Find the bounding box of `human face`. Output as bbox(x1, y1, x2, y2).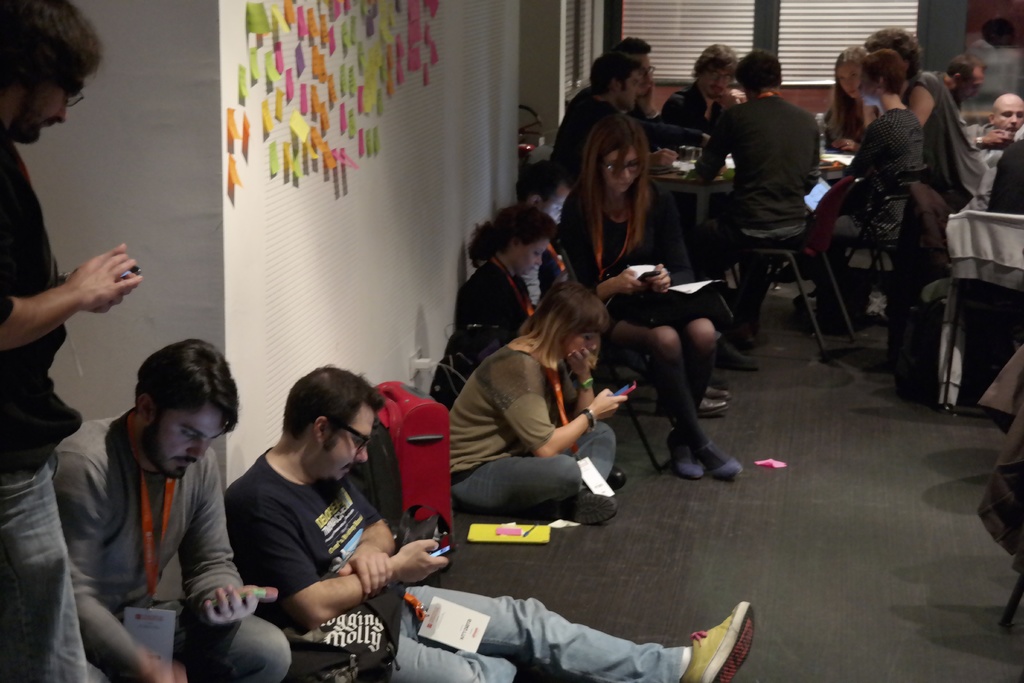
bbox(631, 57, 656, 89).
